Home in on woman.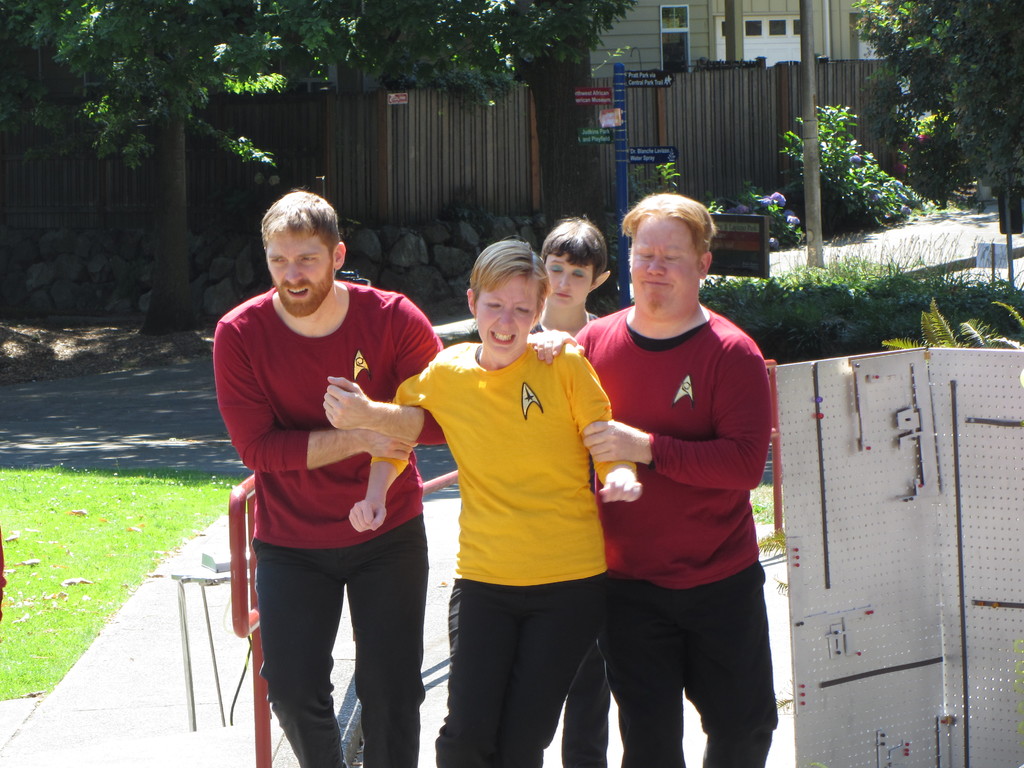
Homed in at (left=529, top=213, right=614, bottom=353).
